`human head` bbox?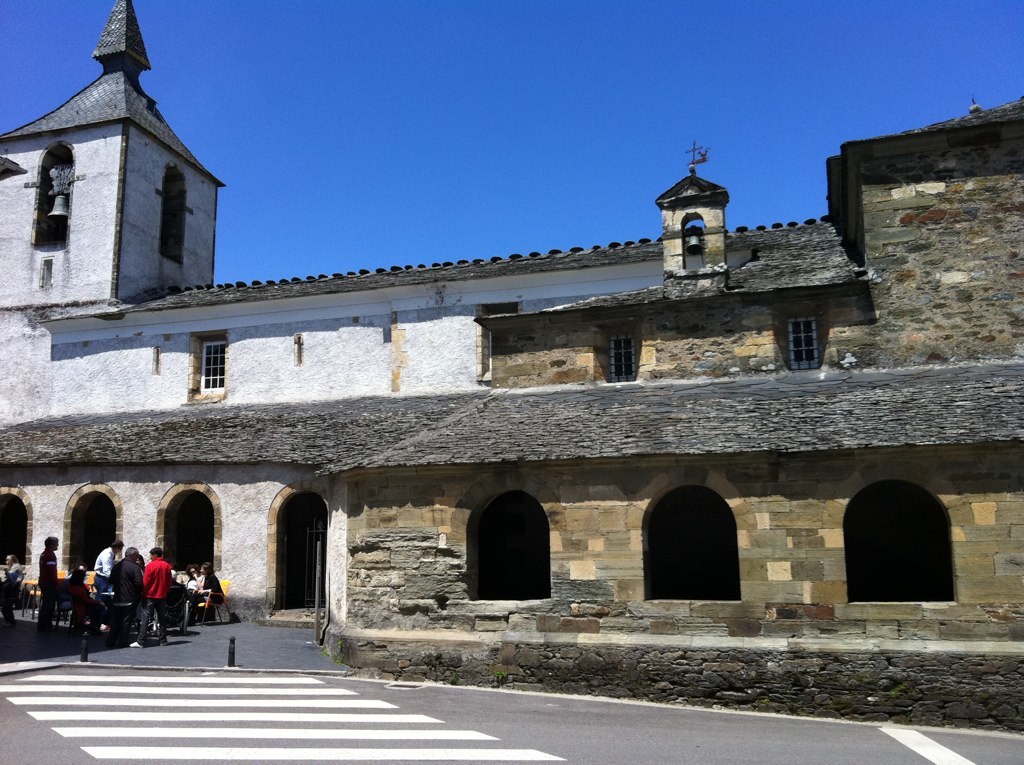
[x1=149, y1=547, x2=161, y2=560]
